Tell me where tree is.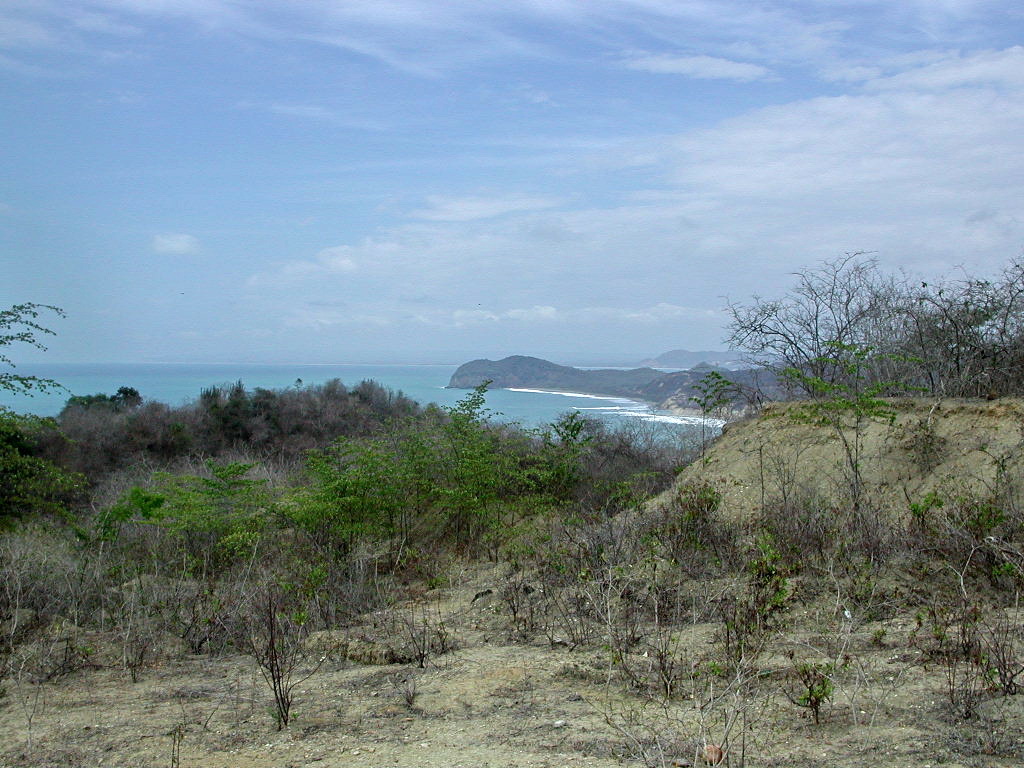
tree is at select_region(688, 249, 1023, 557).
